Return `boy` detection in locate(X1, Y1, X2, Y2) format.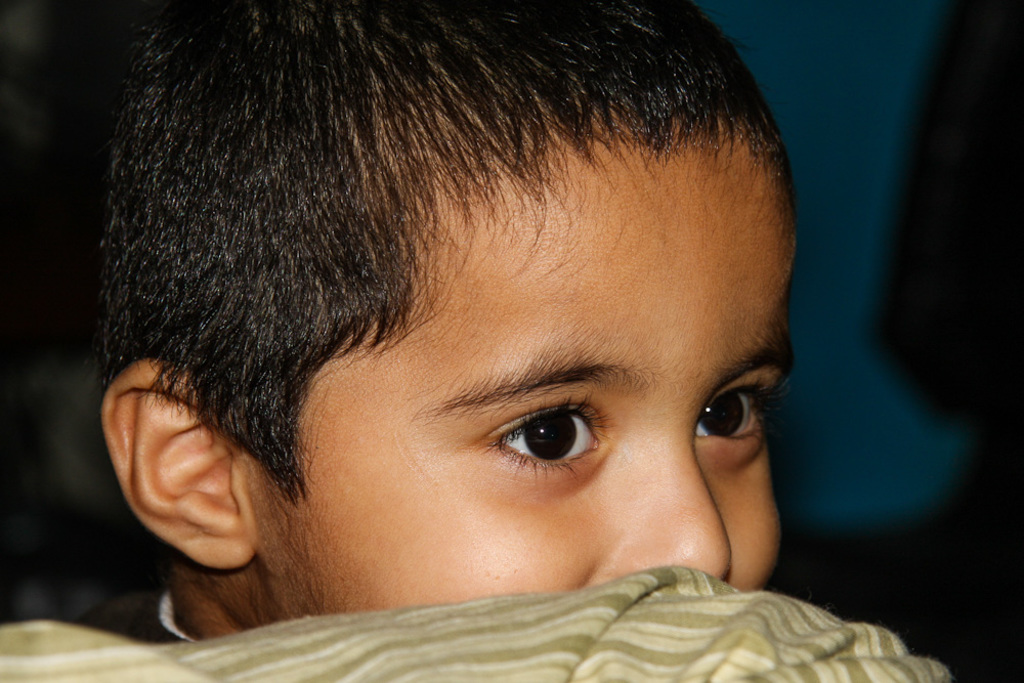
locate(25, 0, 939, 682).
